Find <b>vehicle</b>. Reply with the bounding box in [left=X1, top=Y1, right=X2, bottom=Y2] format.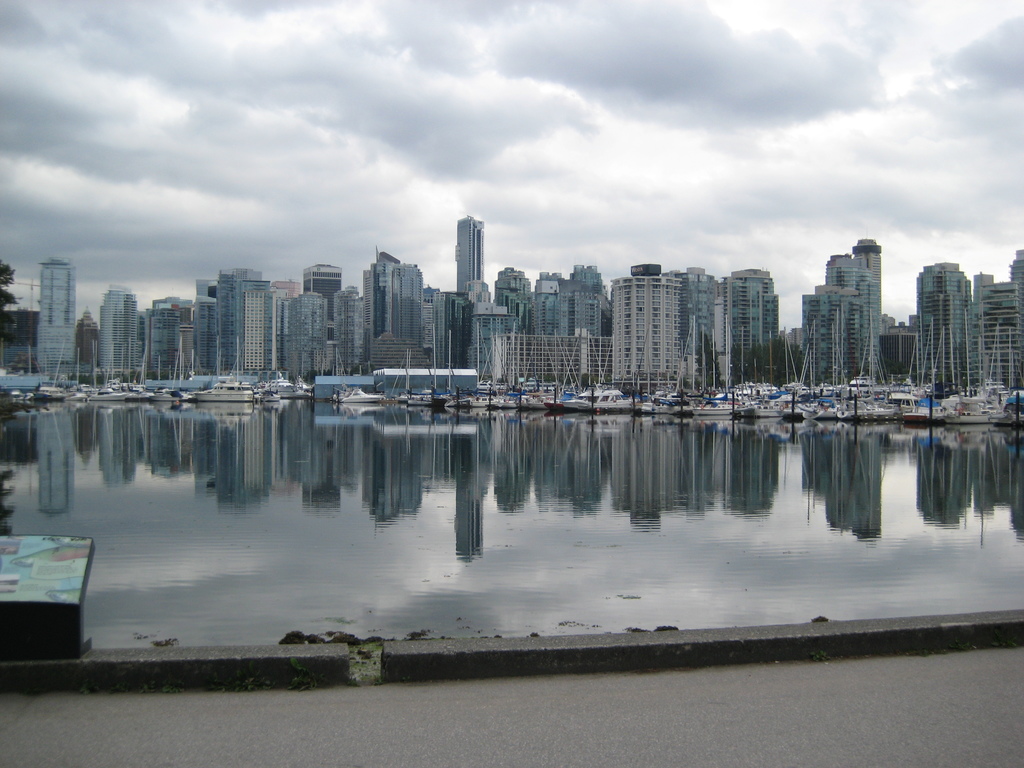
[left=248, top=381, right=275, bottom=396].
